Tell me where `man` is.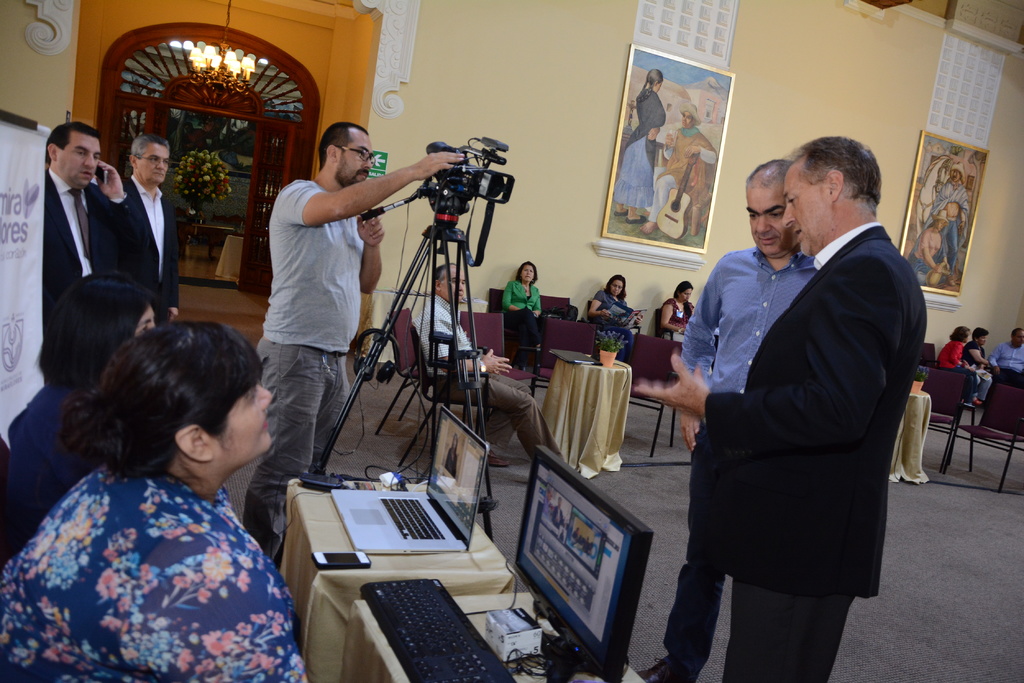
`man` is at pyautogui.locateOnScreen(643, 157, 828, 682).
